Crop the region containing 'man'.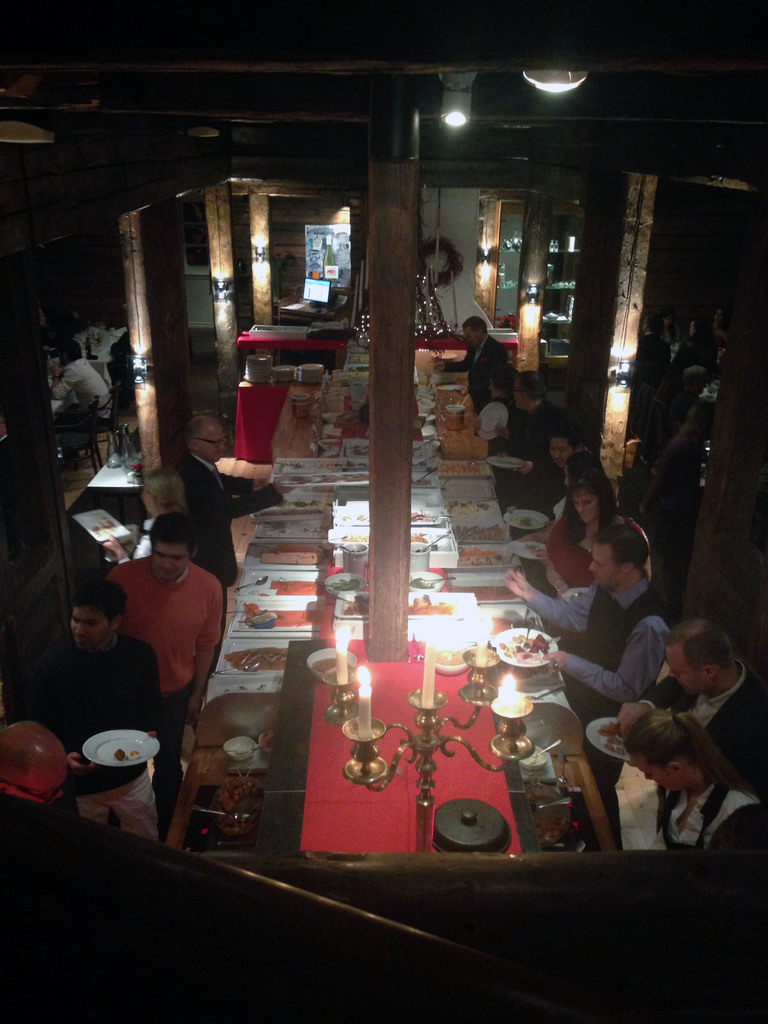
Crop region: x1=656, y1=629, x2=767, y2=722.
